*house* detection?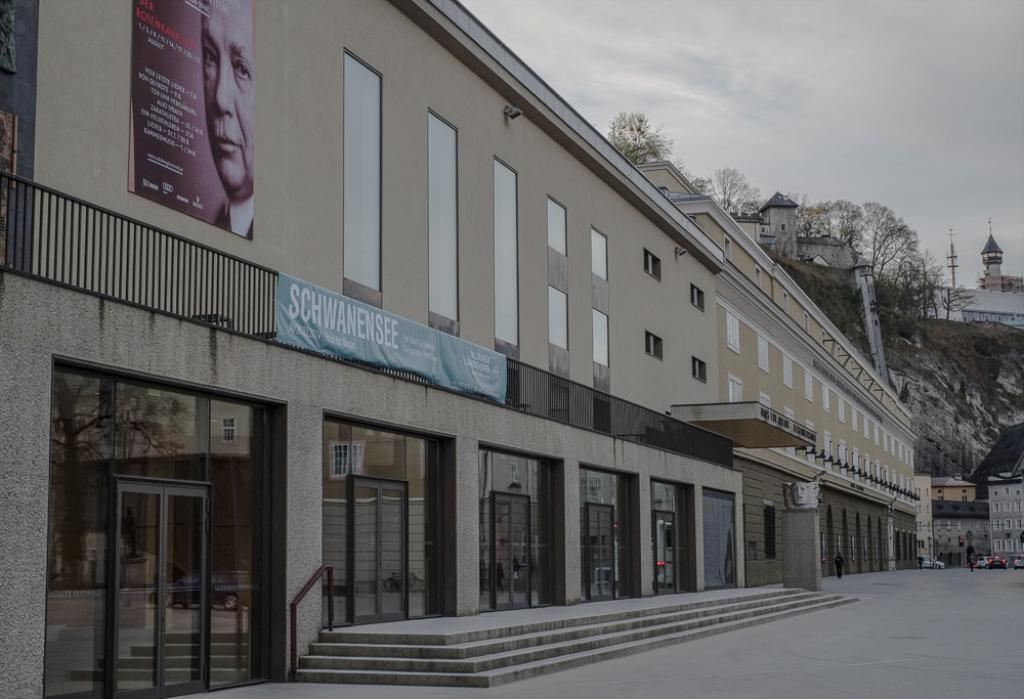
Rect(910, 473, 937, 573)
